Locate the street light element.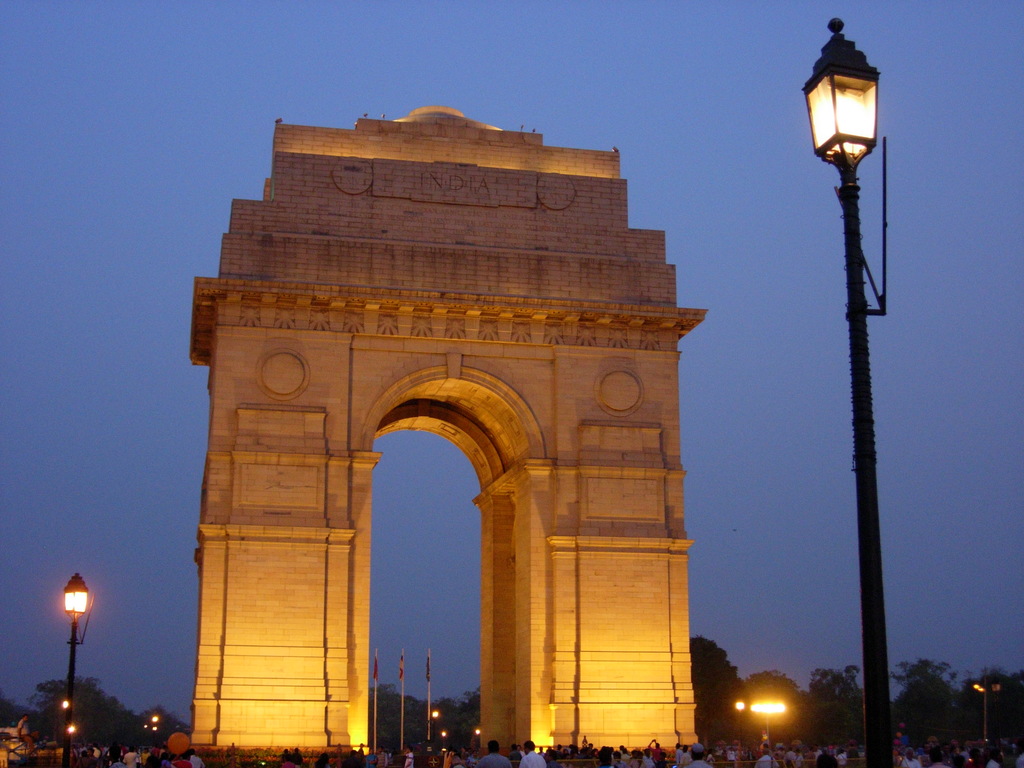
Element bbox: 726 693 746 759.
